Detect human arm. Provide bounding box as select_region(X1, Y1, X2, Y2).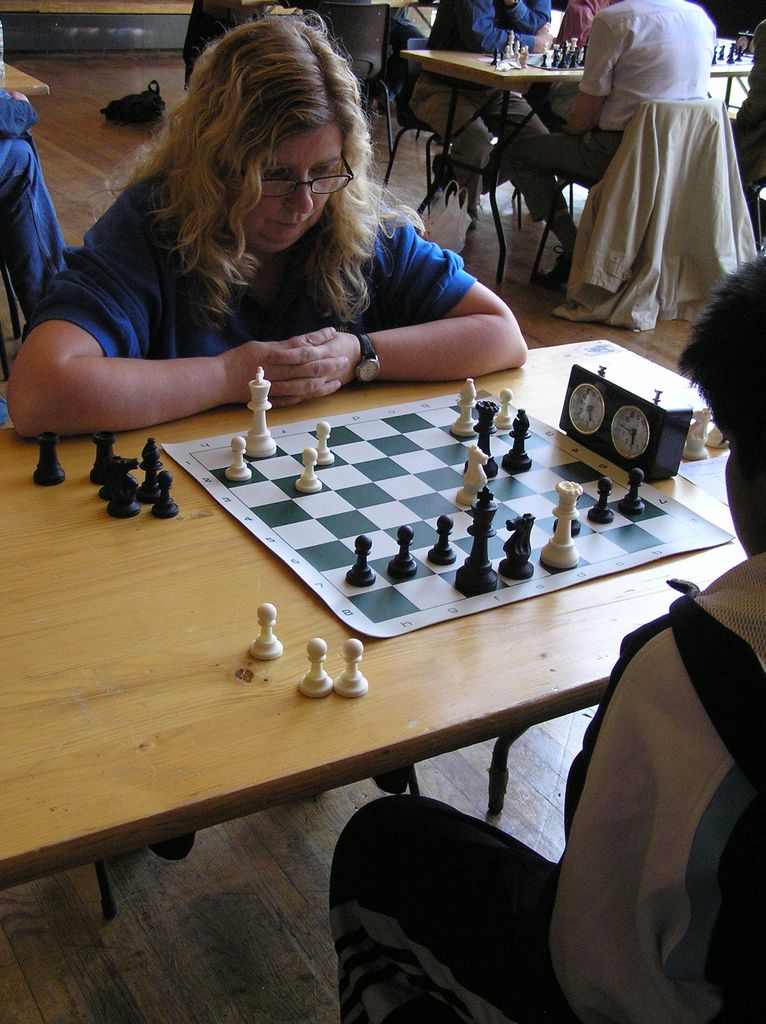
select_region(552, 13, 615, 135).
